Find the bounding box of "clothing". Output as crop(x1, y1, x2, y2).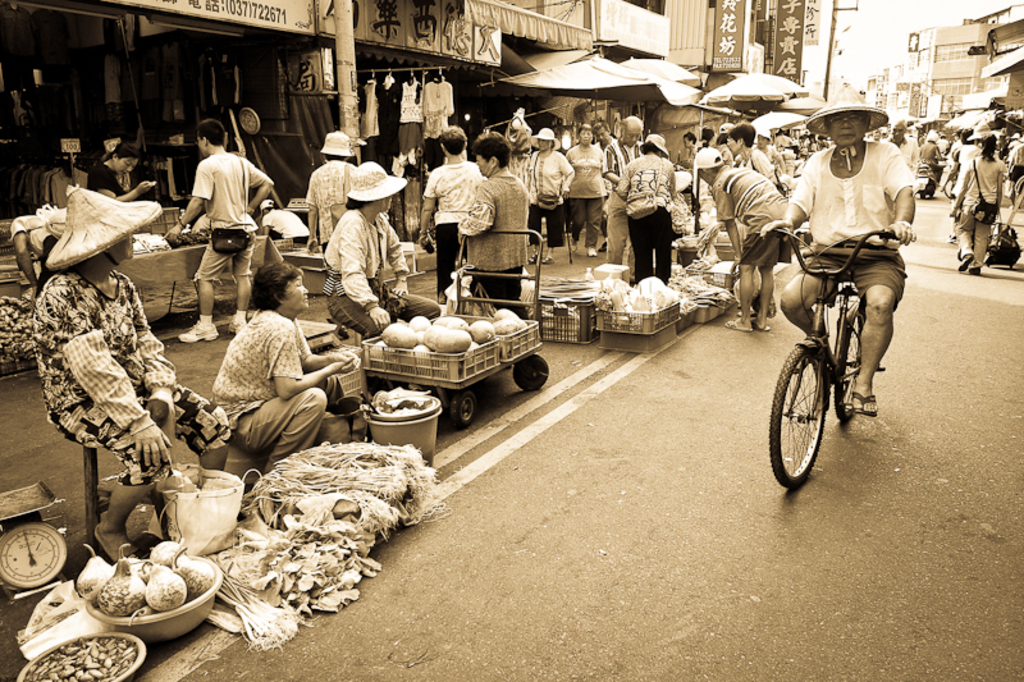
crop(428, 155, 475, 256).
